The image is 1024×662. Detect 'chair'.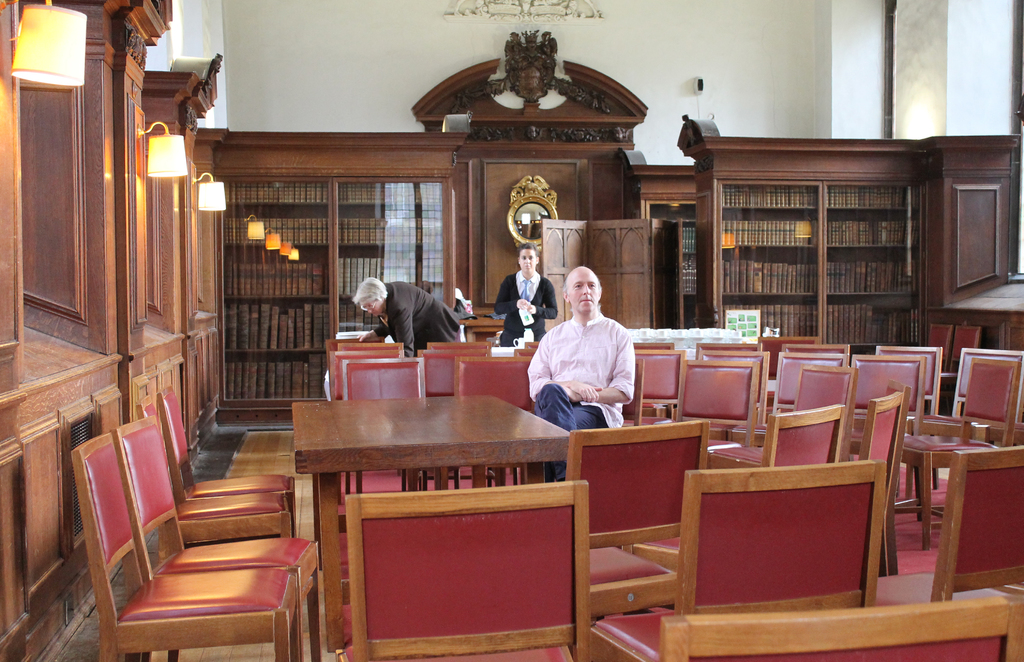
Detection: 611,356,645,429.
